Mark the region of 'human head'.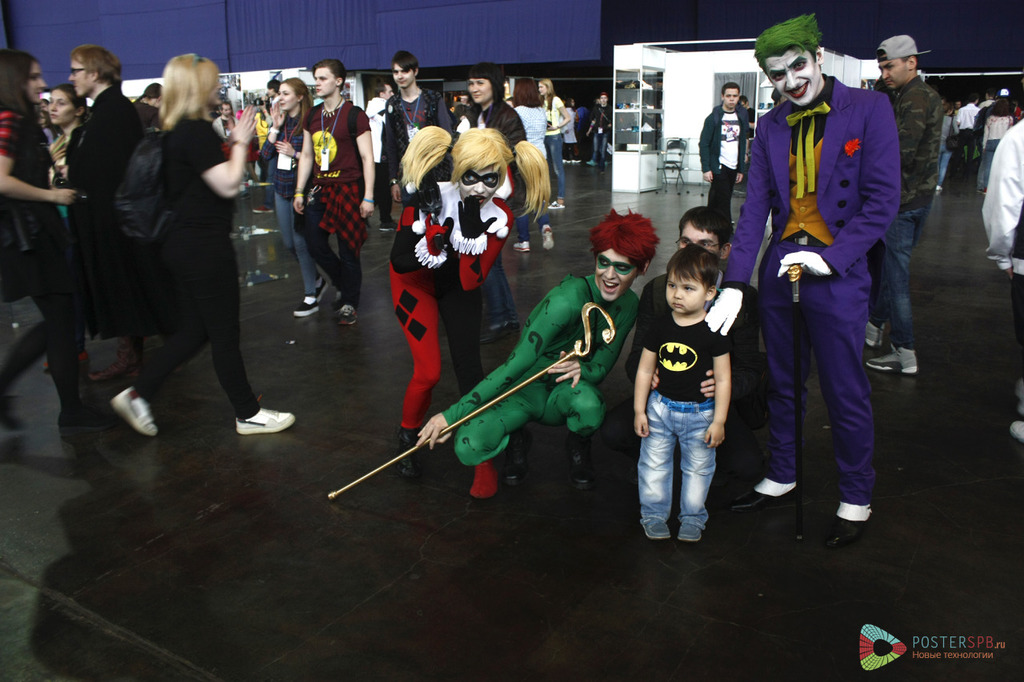
Region: [0,50,44,103].
